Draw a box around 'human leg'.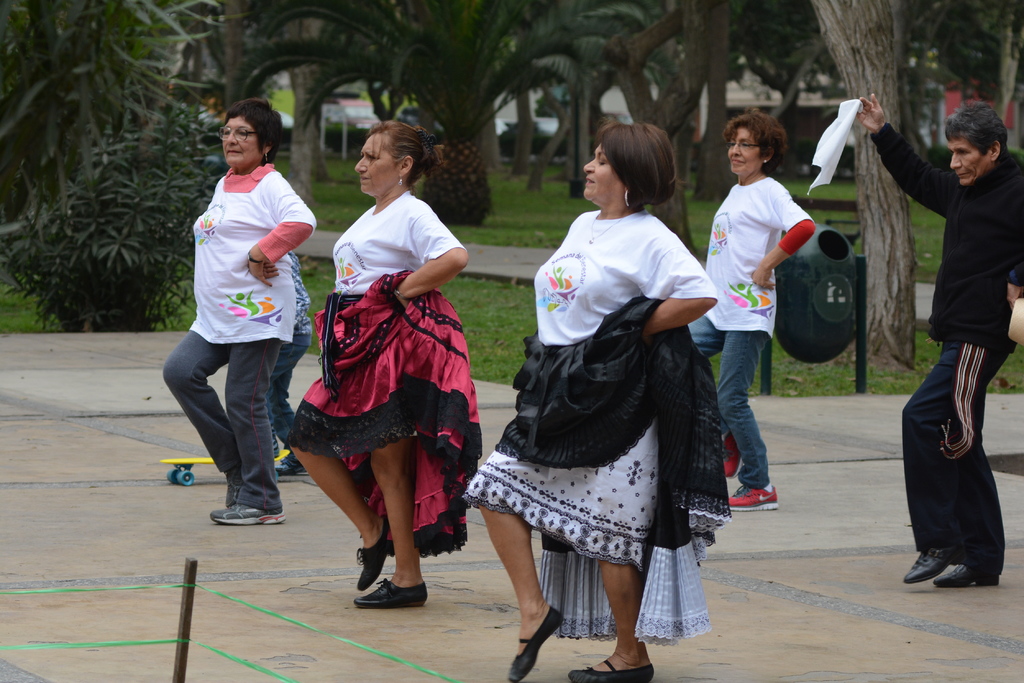
bbox(209, 317, 286, 526).
